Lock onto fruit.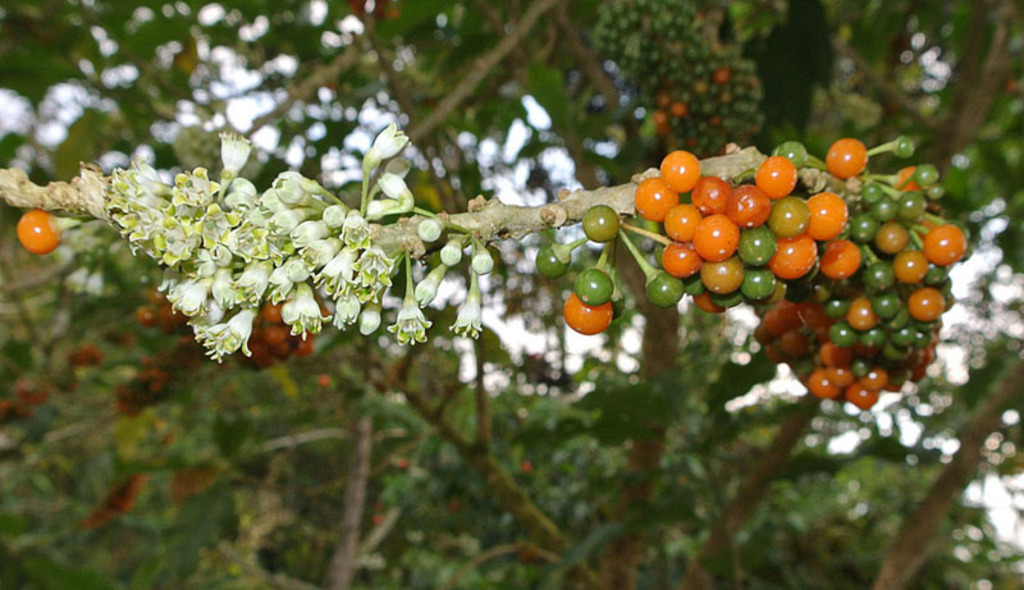
Locked: detection(535, 244, 568, 280).
